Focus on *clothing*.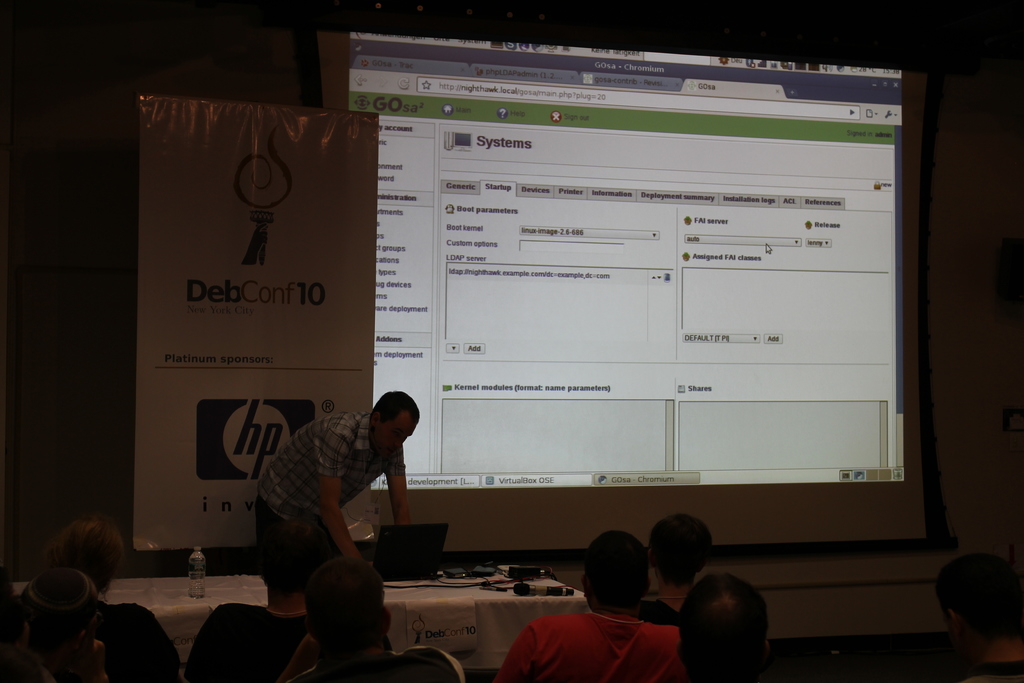
Focused at [left=642, top=593, right=696, bottom=623].
